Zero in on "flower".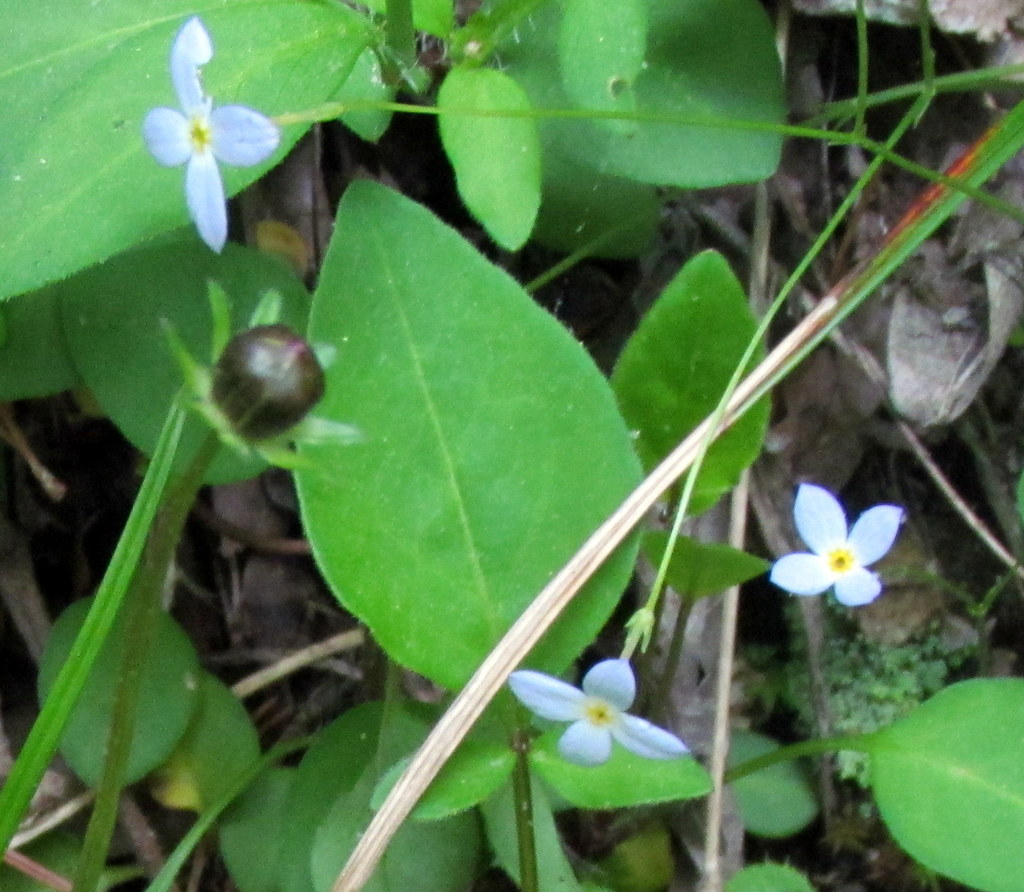
Zeroed in: 148/17/281/247.
